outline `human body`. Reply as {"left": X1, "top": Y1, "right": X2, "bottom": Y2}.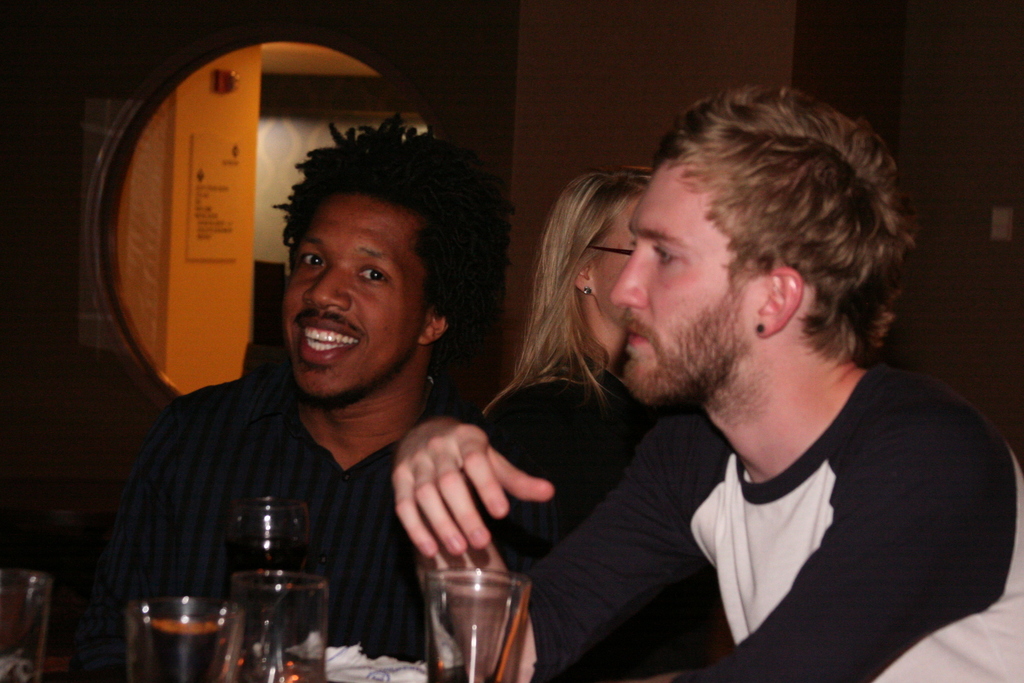
{"left": 77, "top": 356, "right": 481, "bottom": 682}.
